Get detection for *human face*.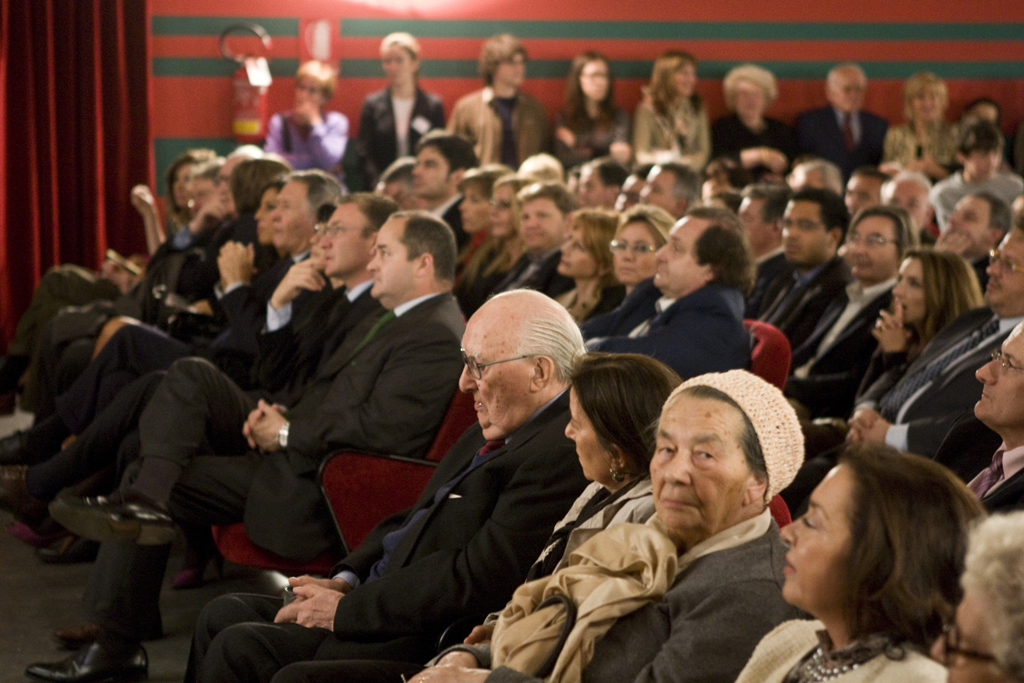
Detection: [x1=649, y1=404, x2=738, y2=535].
